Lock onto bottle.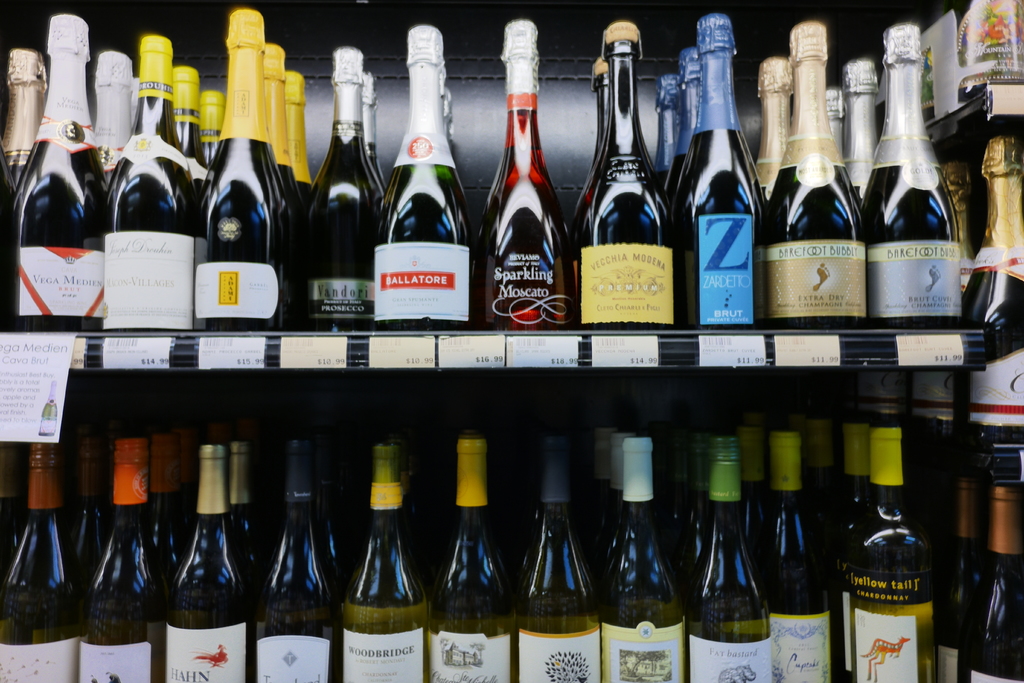
Locked: 361:63:399:227.
